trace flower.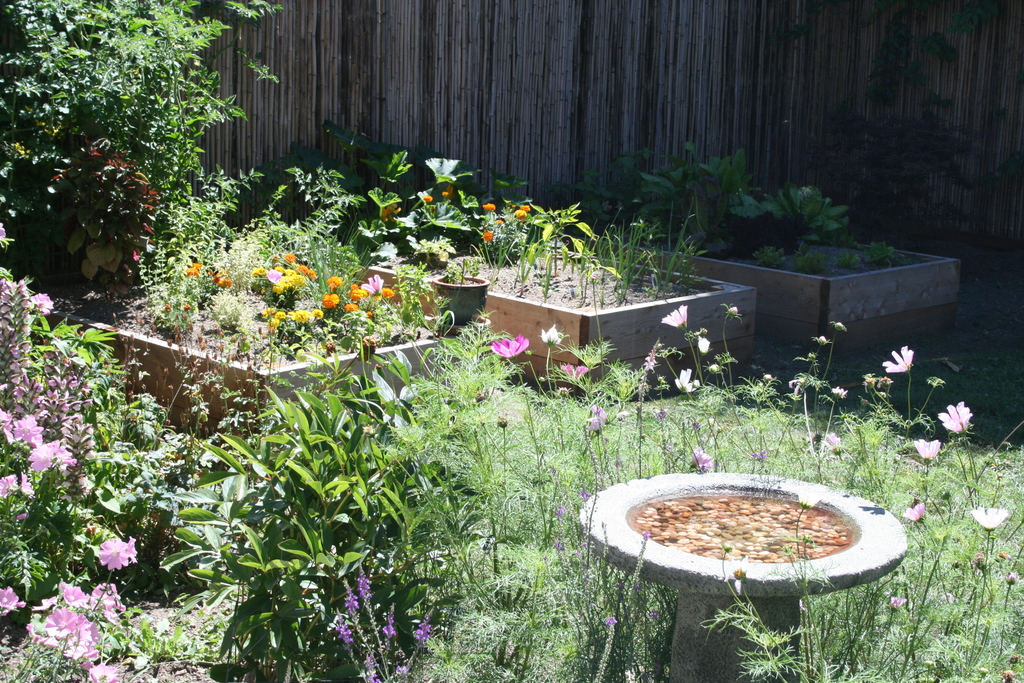
Traced to crop(42, 608, 99, 659).
